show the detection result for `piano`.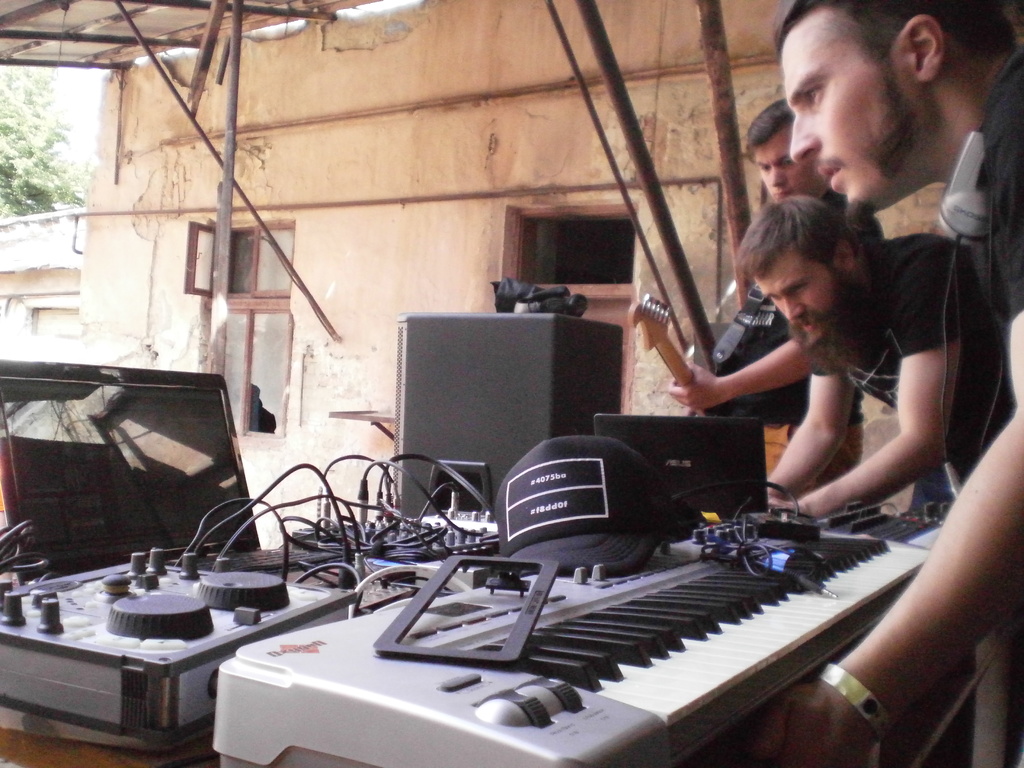
crop(309, 467, 955, 767).
